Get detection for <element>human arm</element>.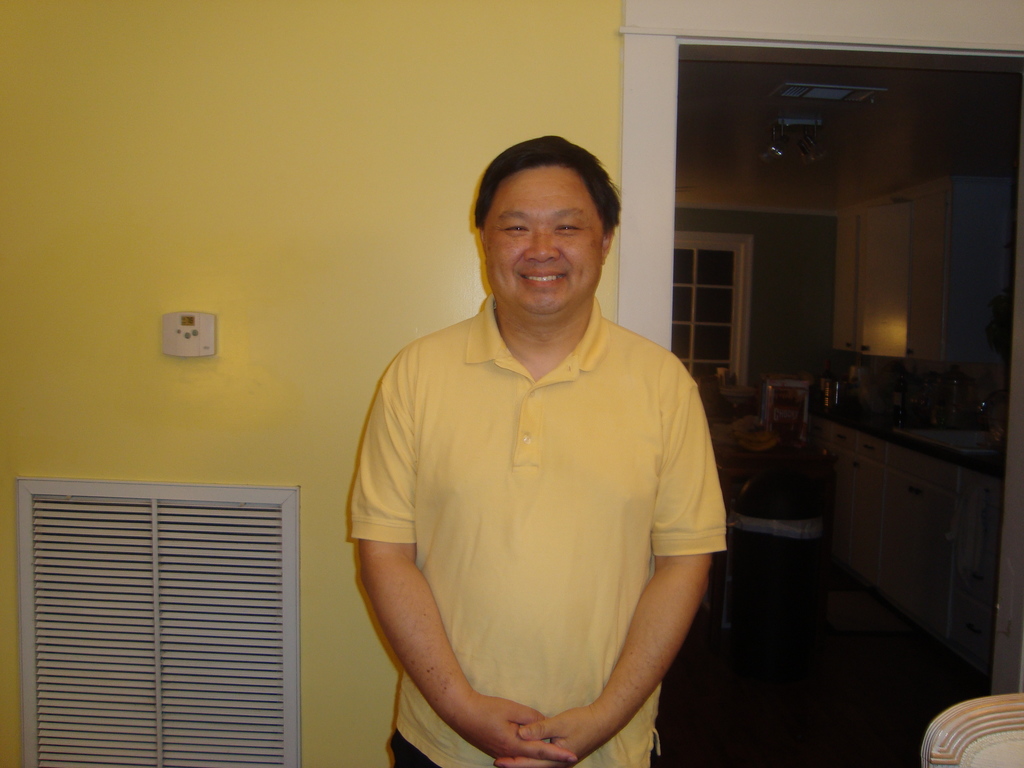
Detection: box(346, 356, 580, 767).
